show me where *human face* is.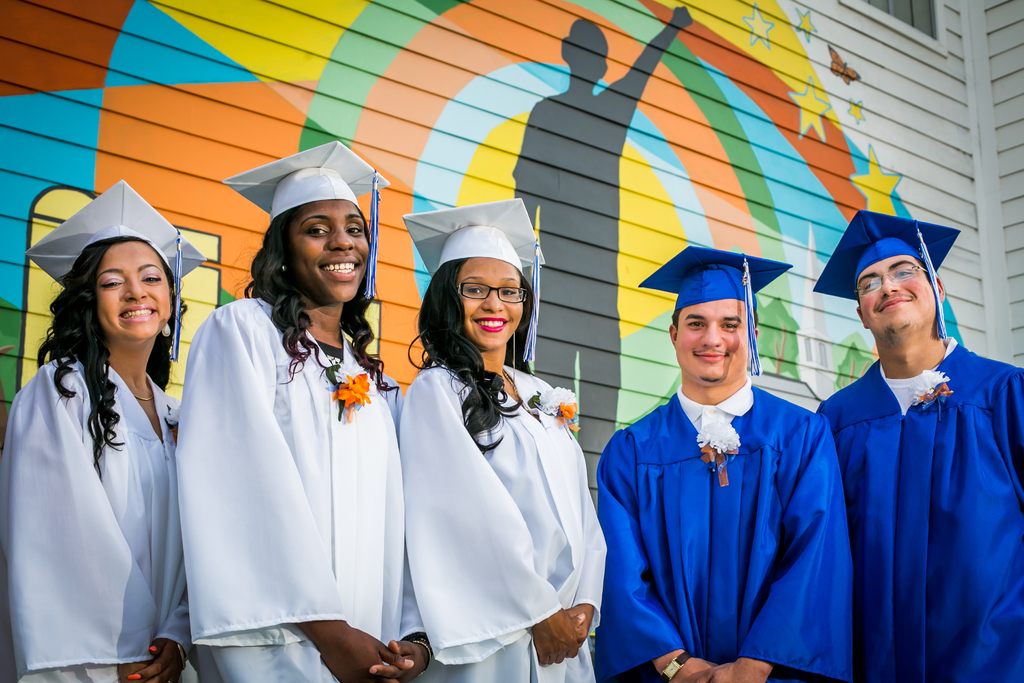
*human face* is at {"x1": 451, "y1": 252, "x2": 520, "y2": 349}.
